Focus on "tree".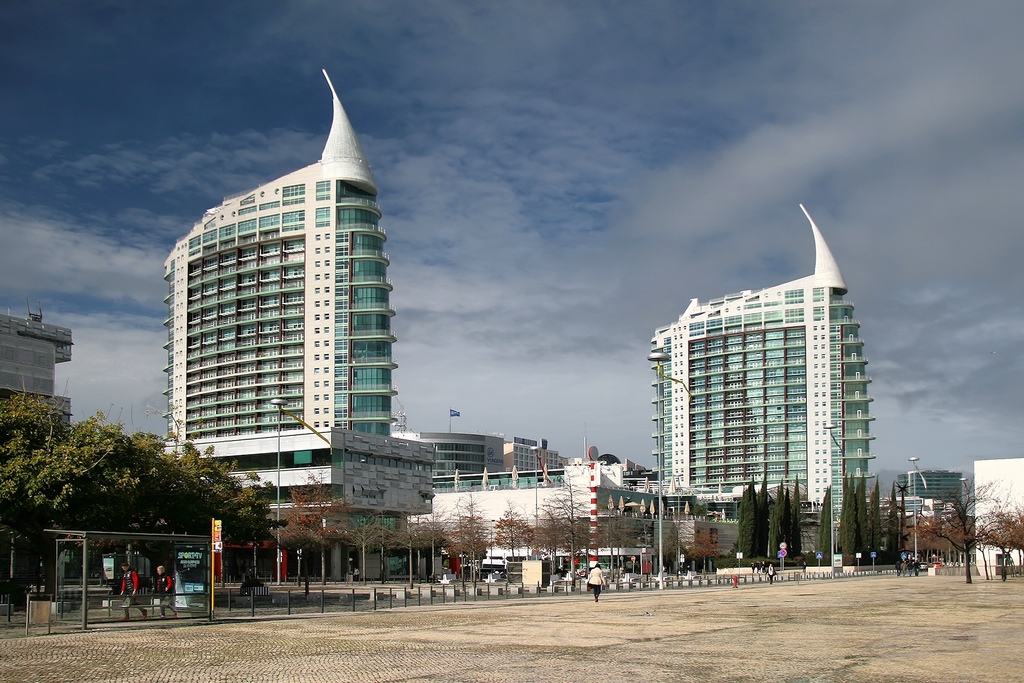
Focused at <bbox>669, 522, 707, 572</bbox>.
